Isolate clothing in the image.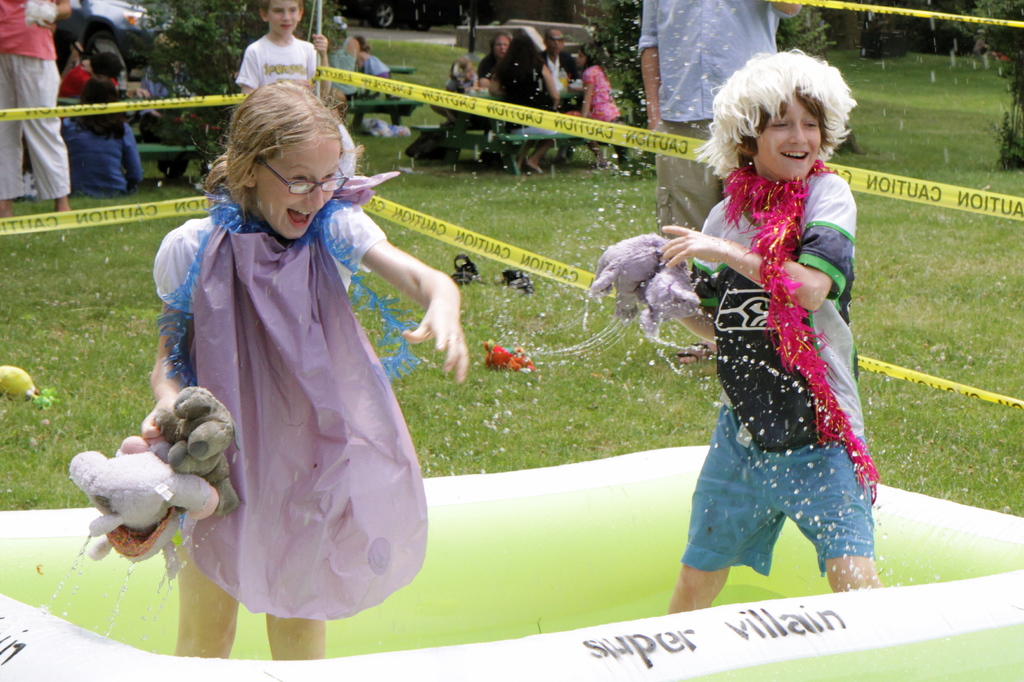
Isolated region: 679, 153, 886, 579.
